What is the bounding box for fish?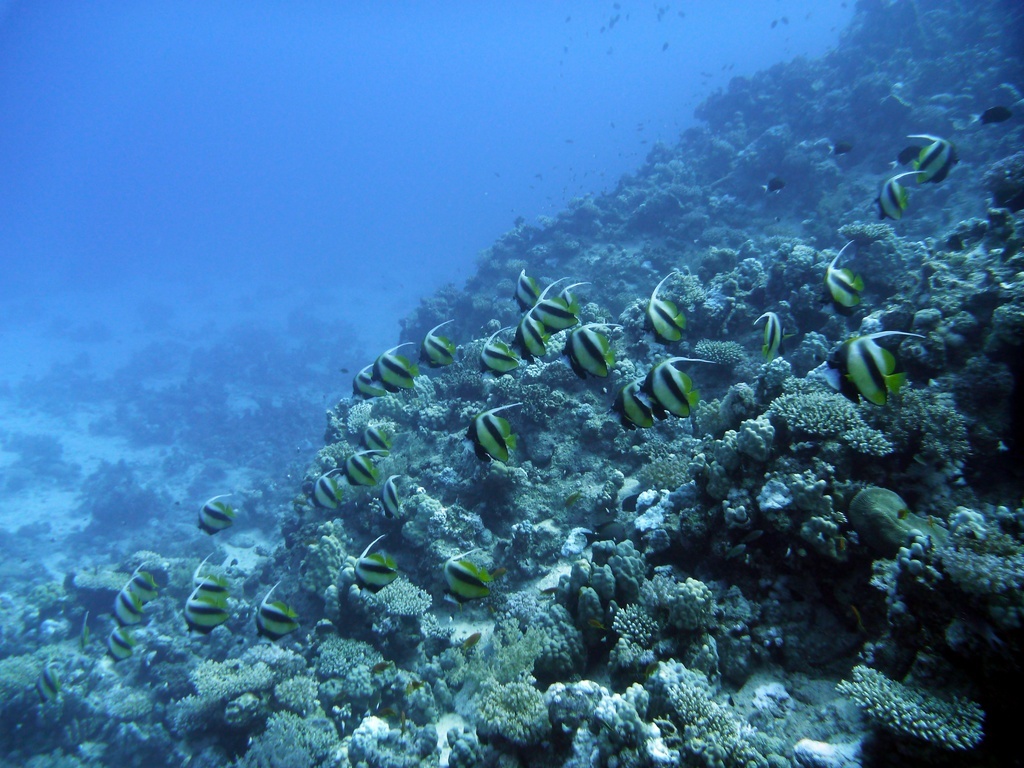
BBox(560, 318, 620, 387).
